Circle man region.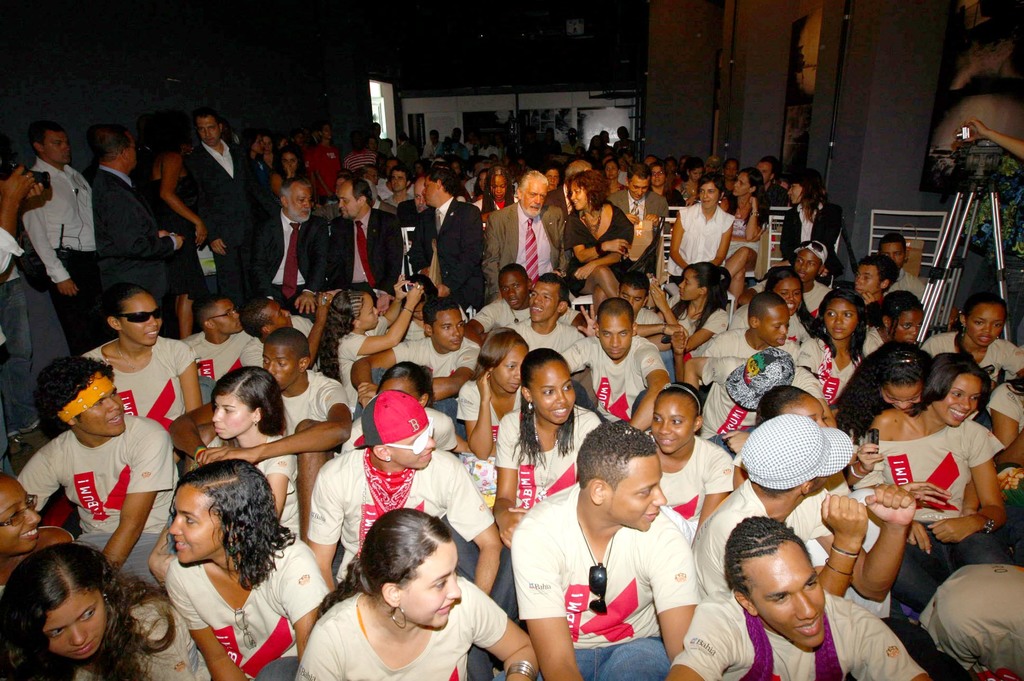
Region: select_region(753, 157, 787, 223).
